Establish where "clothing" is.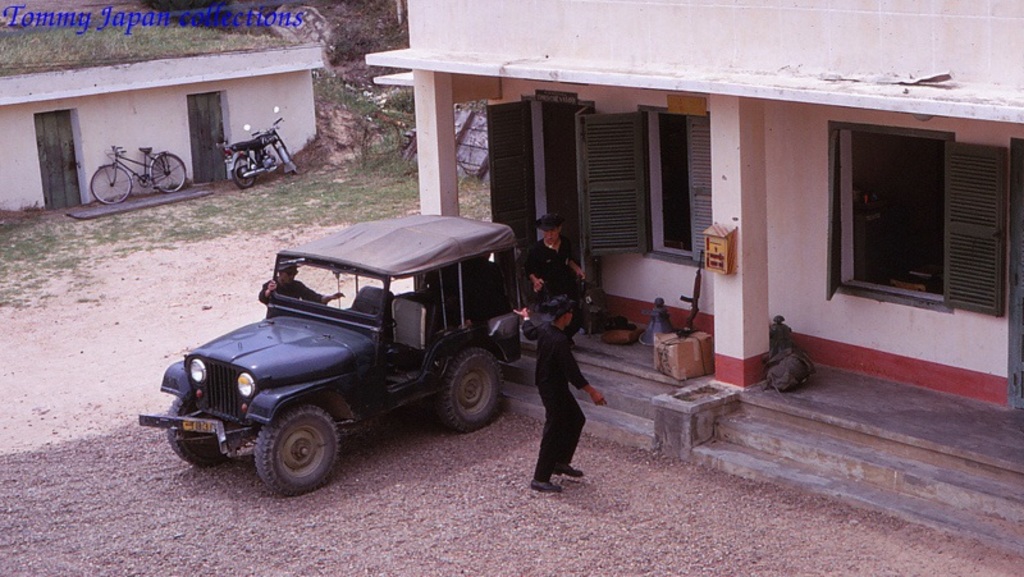
Established at l=521, t=239, r=573, b=308.
